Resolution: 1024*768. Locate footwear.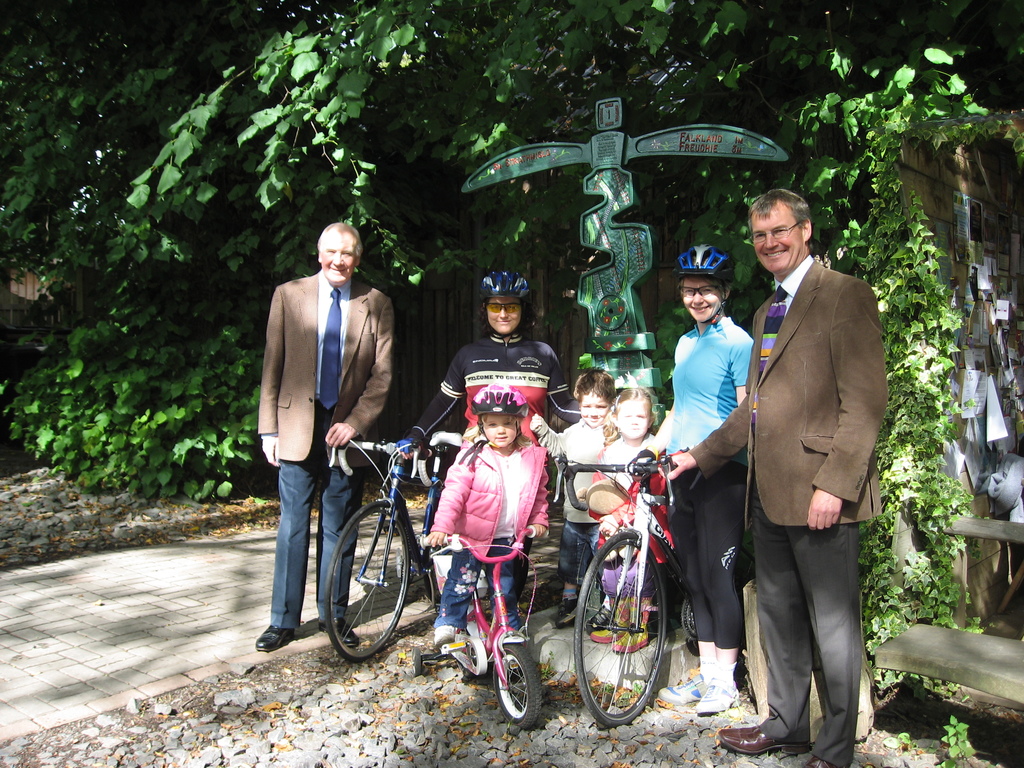
(554,598,584,627).
